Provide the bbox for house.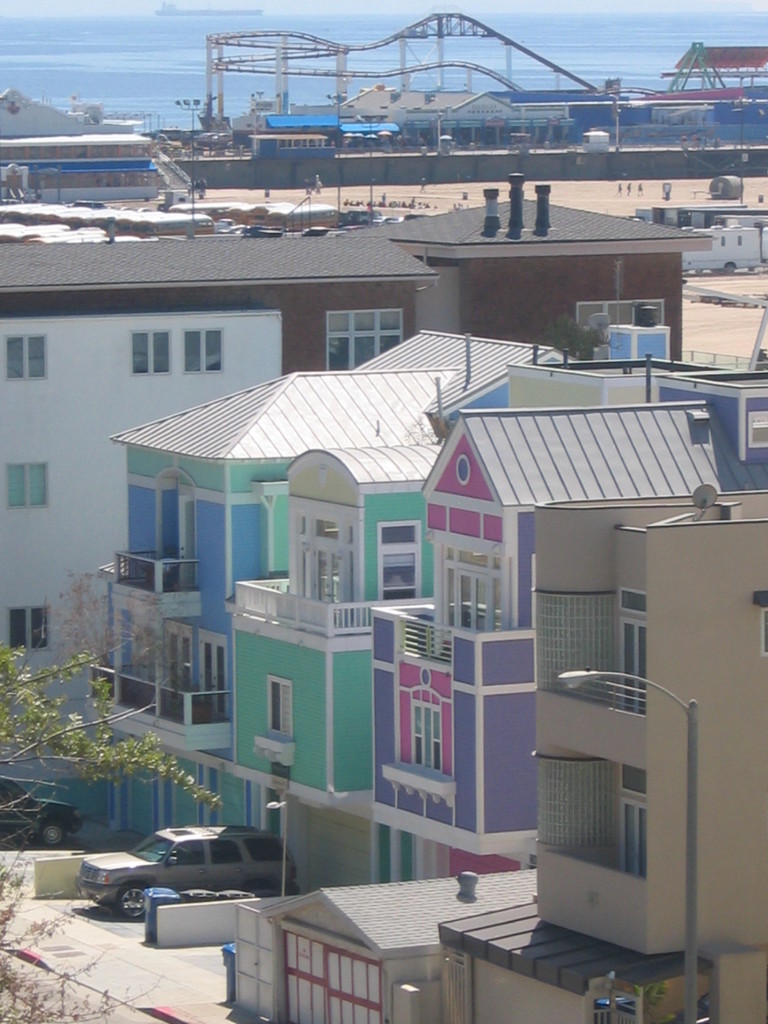
268,483,767,1021.
